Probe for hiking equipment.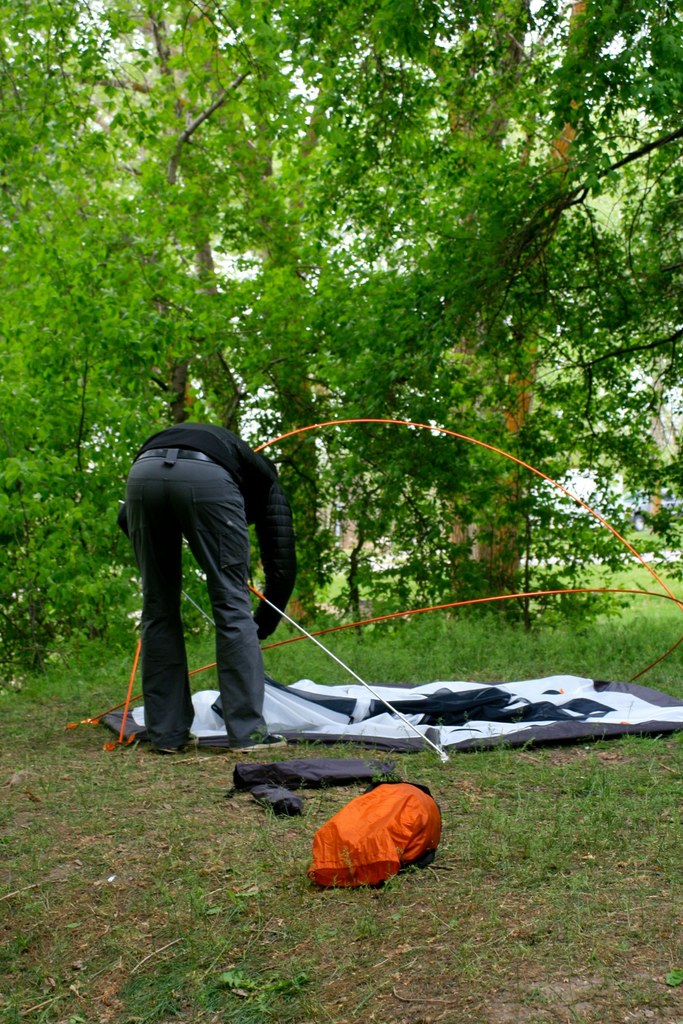
Probe result: box=[218, 711, 299, 749].
